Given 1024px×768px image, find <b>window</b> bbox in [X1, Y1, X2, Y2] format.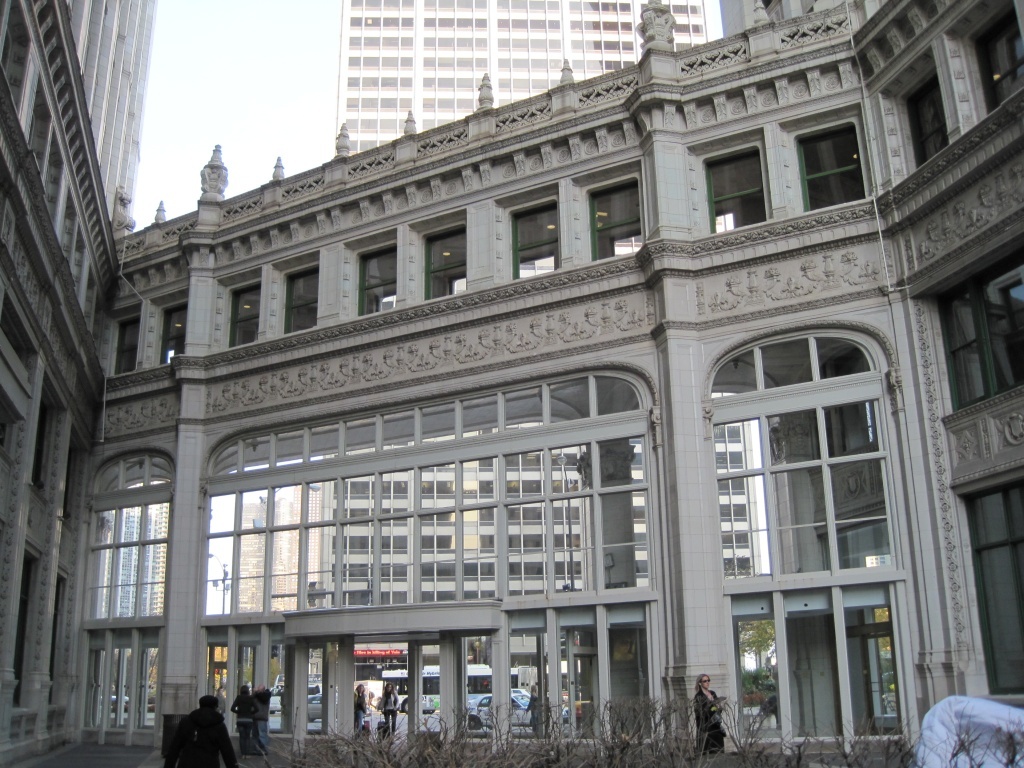
[149, 294, 193, 369].
